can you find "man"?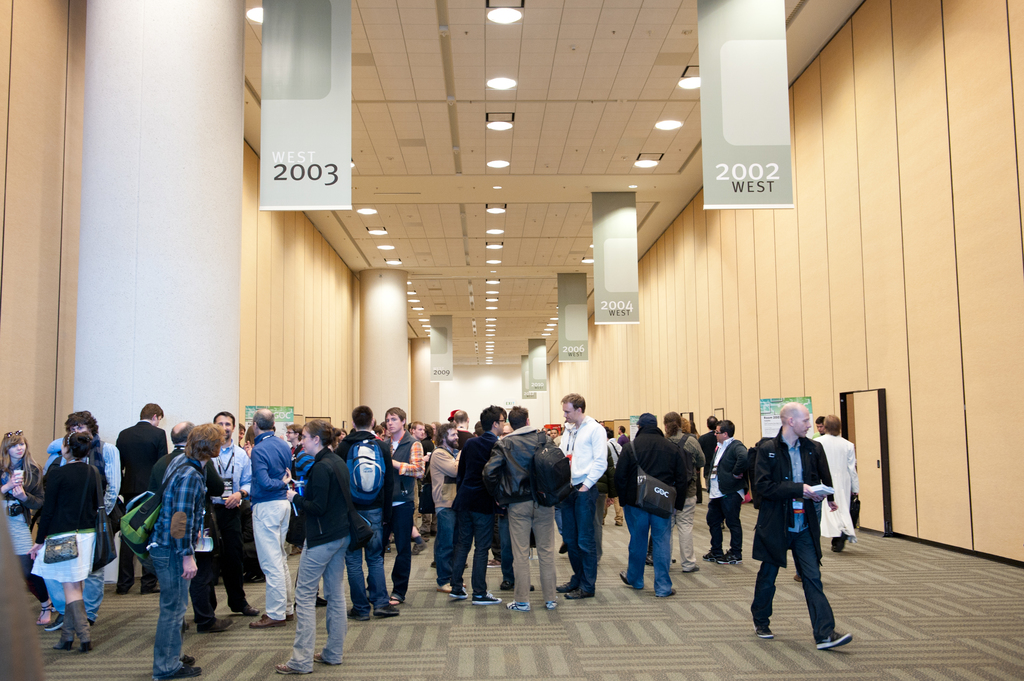
Yes, bounding box: x1=410 y1=421 x2=428 y2=540.
